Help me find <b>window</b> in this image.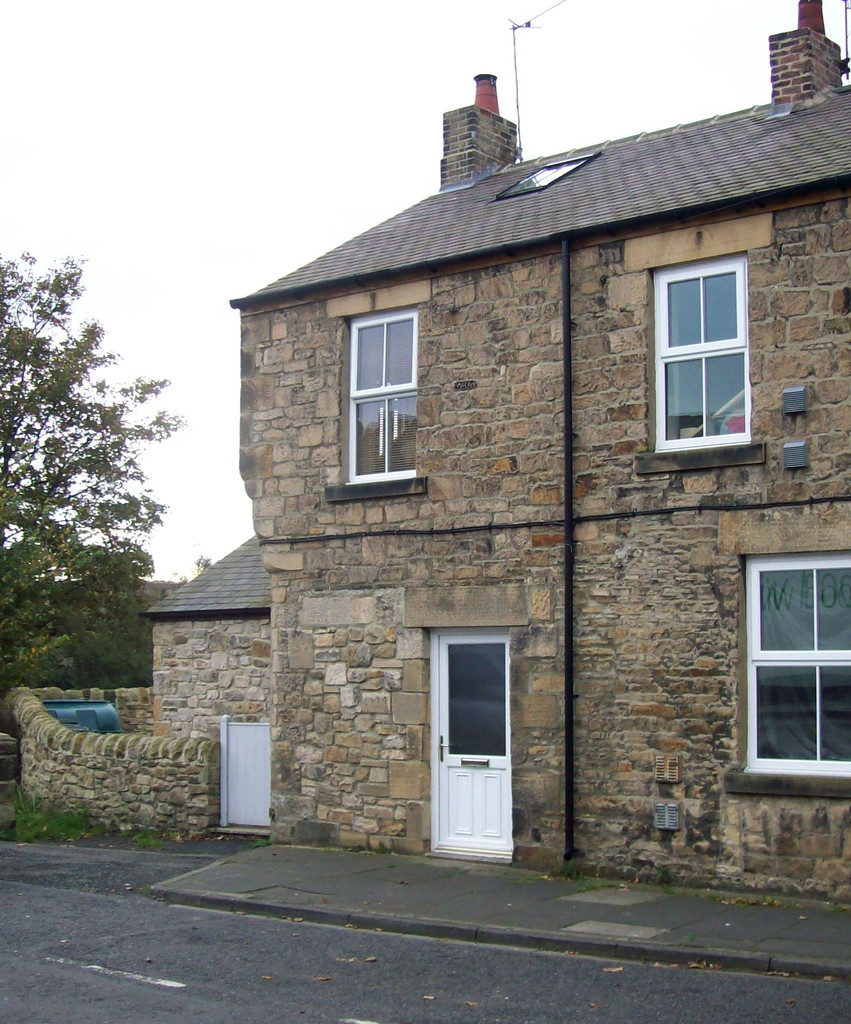
Found it: {"x1": 613, "y1": 200, "x2": 778, "y2": 465}.
